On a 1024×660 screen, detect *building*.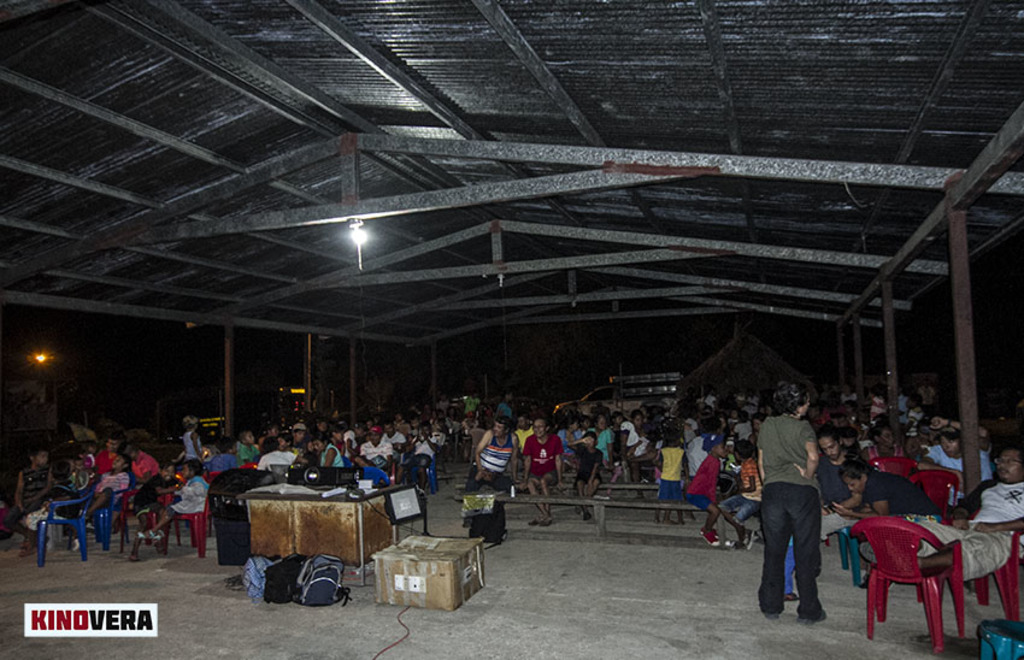
locate(0, 0, 1023, 659).
